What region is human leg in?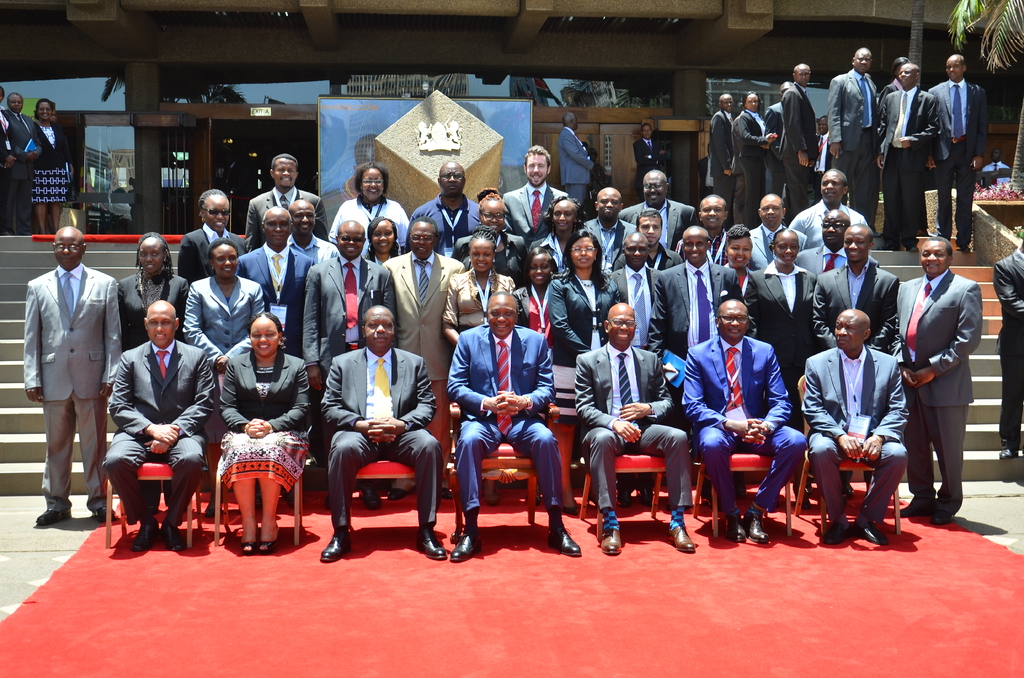
crop(50, 165, 68, 231).
